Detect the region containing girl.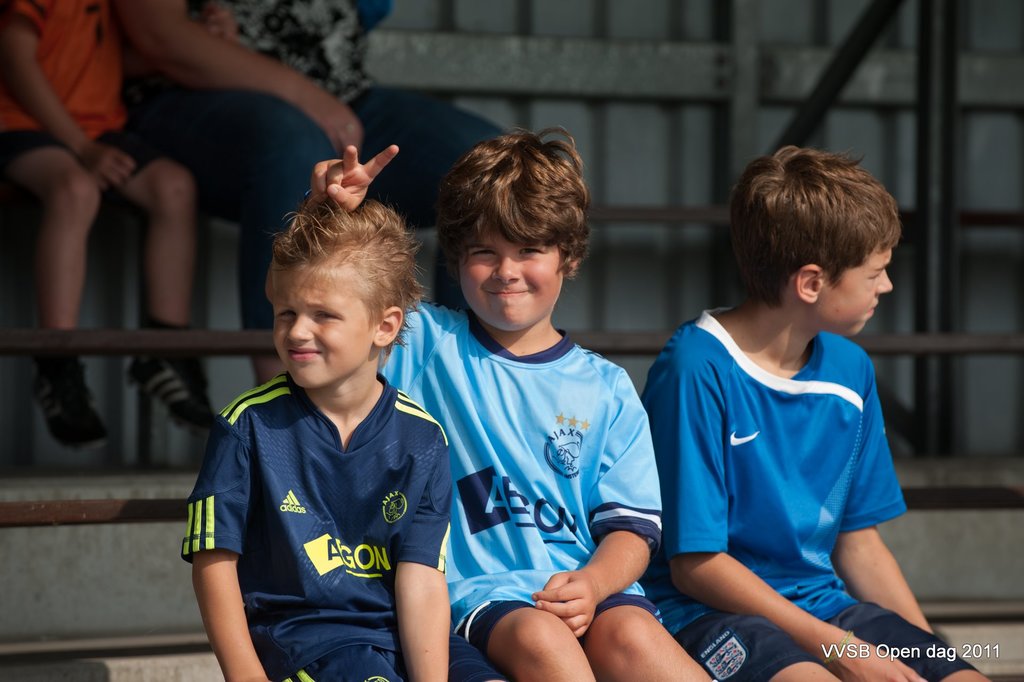
bbox=[178, 208, 498, 681].
